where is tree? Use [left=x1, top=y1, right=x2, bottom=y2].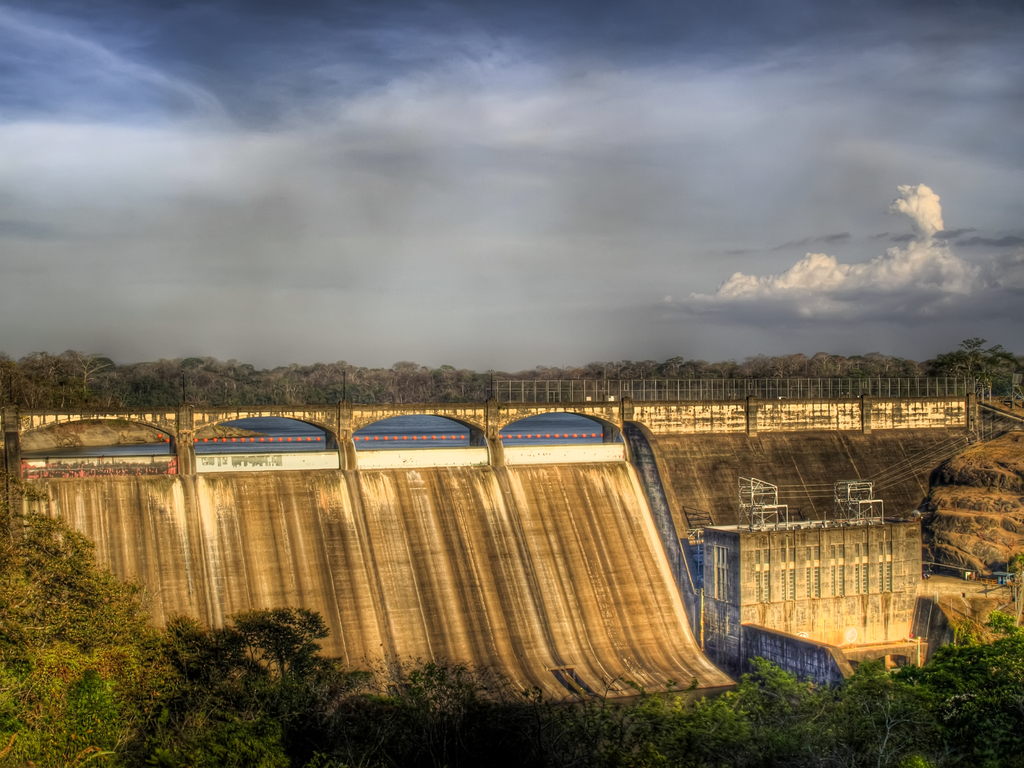
[left=0, top=475, right=164, bottom=767].
